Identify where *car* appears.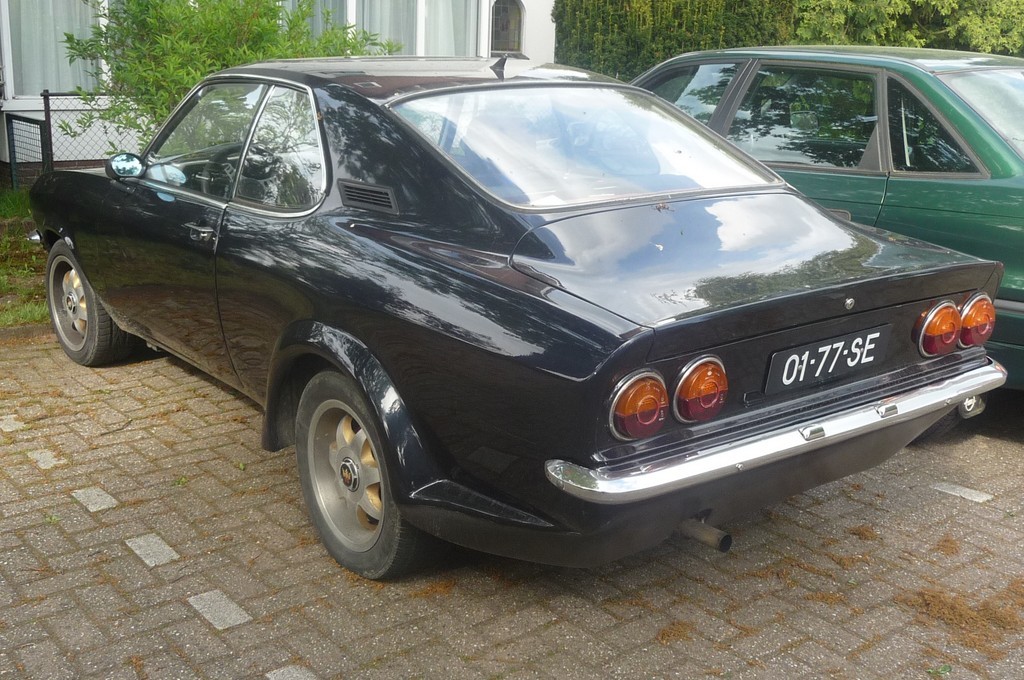
Appears at (582, 42, 1023, 345).
